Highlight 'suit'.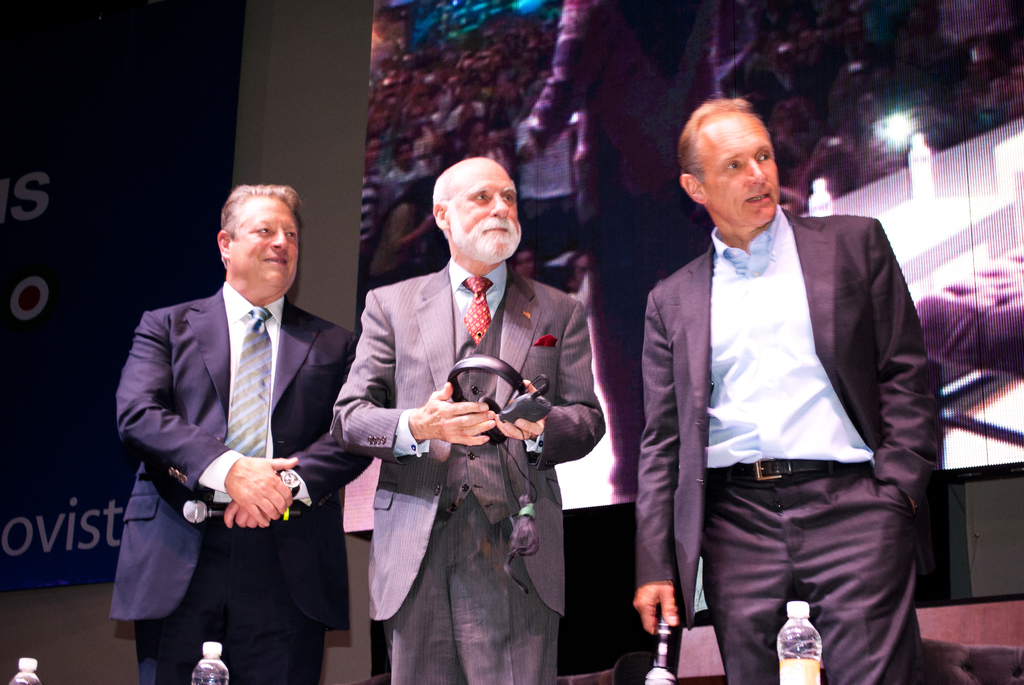
Highlighted region: [left=113, top=192, right=356, bottom=673].
